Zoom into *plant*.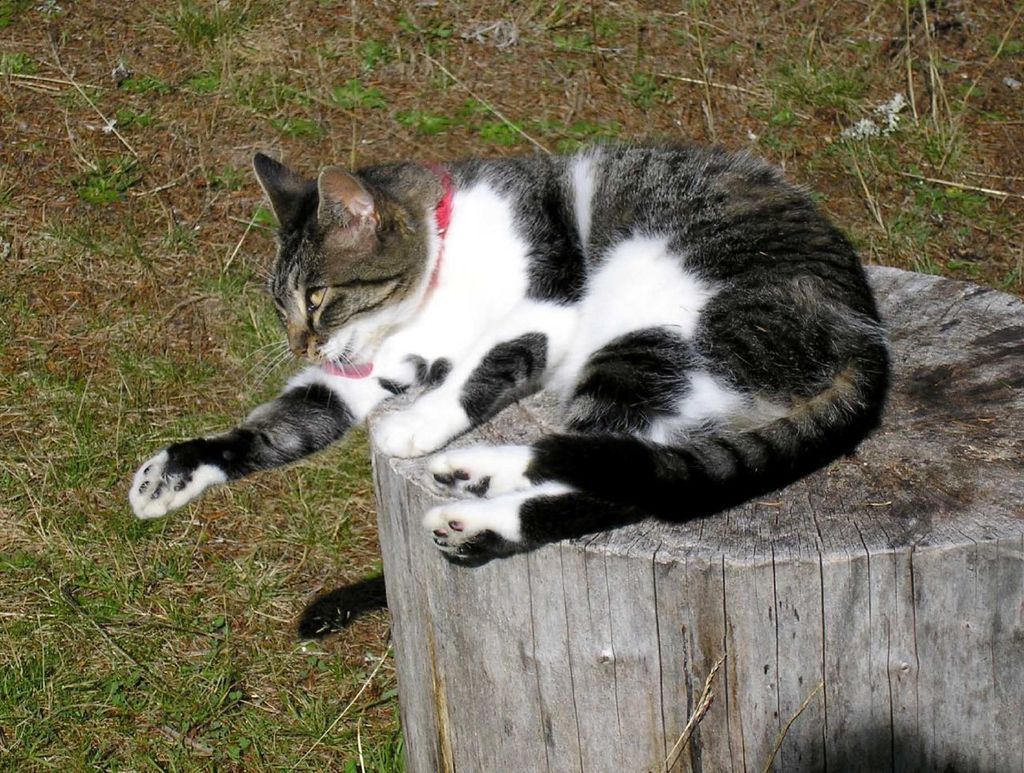
Zoom target: locate(812, 116, 909, 177).
